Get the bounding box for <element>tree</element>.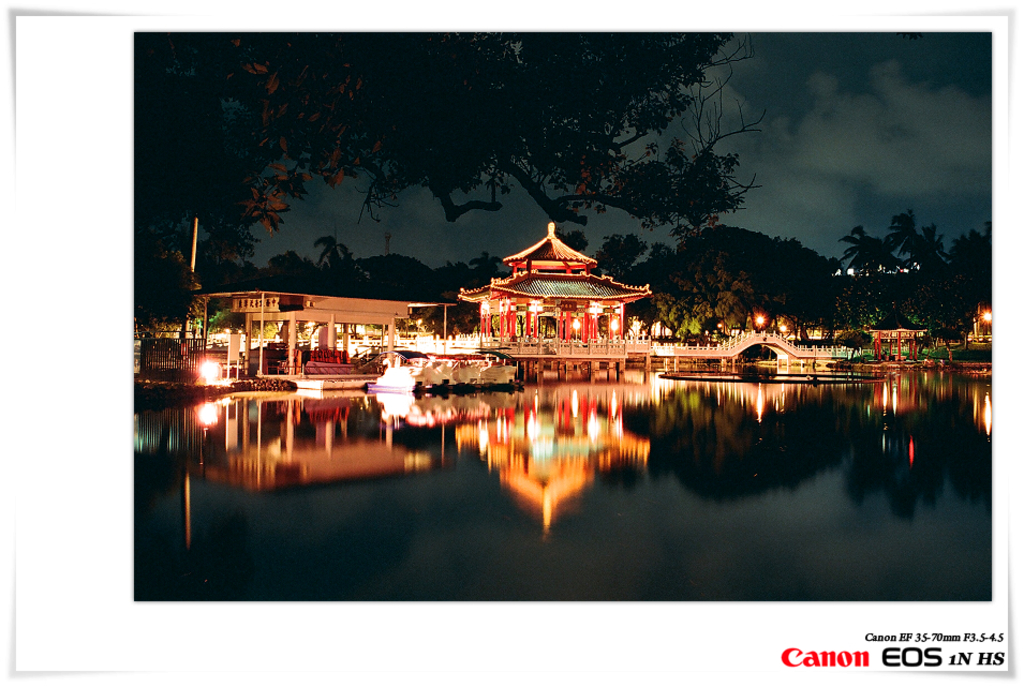
locate(595, 238, 644, 274).
